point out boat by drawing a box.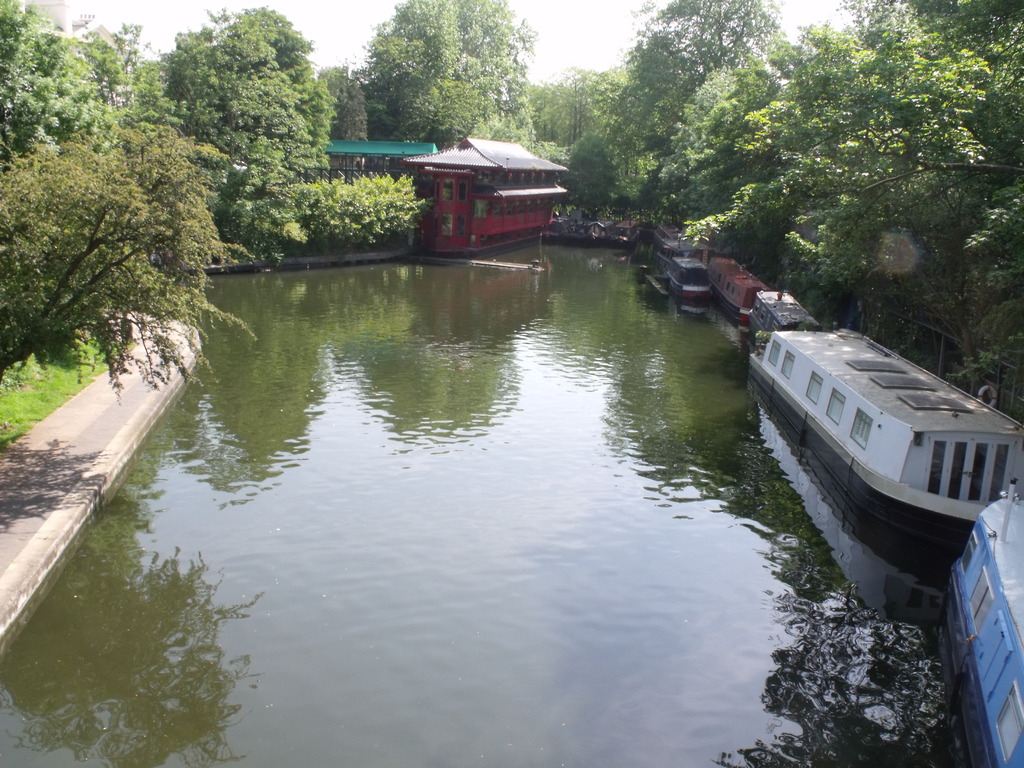
pyautogui.locateOnScreen(705, 248, 771, 309).
